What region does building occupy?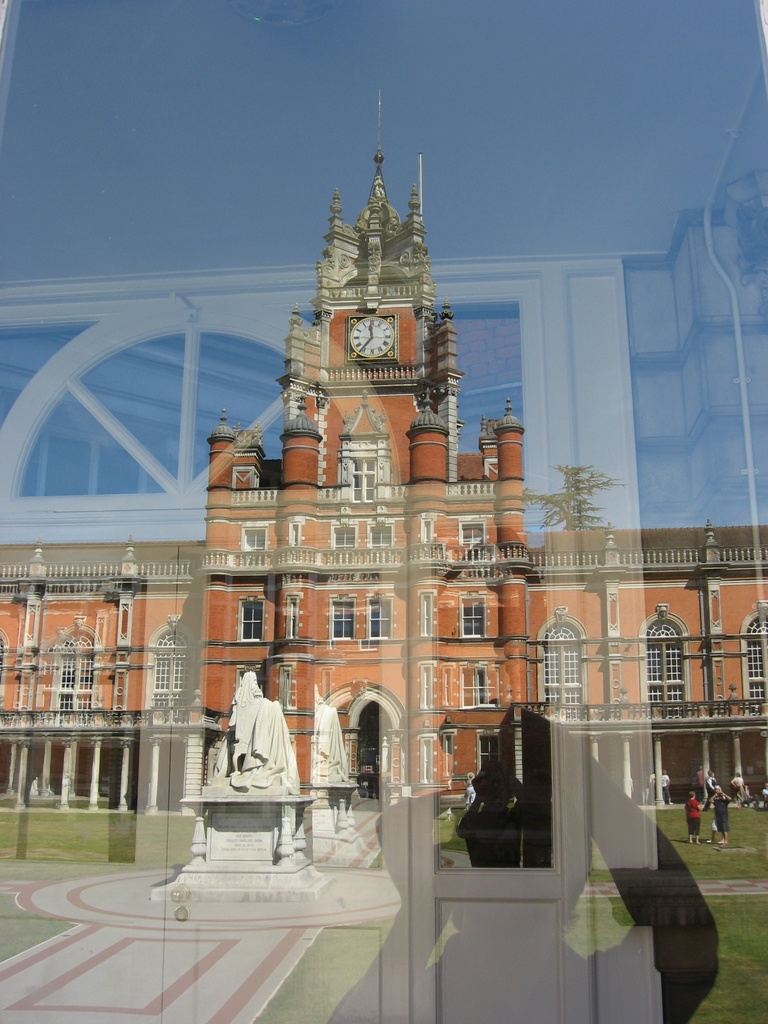
[0,86,767,790].
